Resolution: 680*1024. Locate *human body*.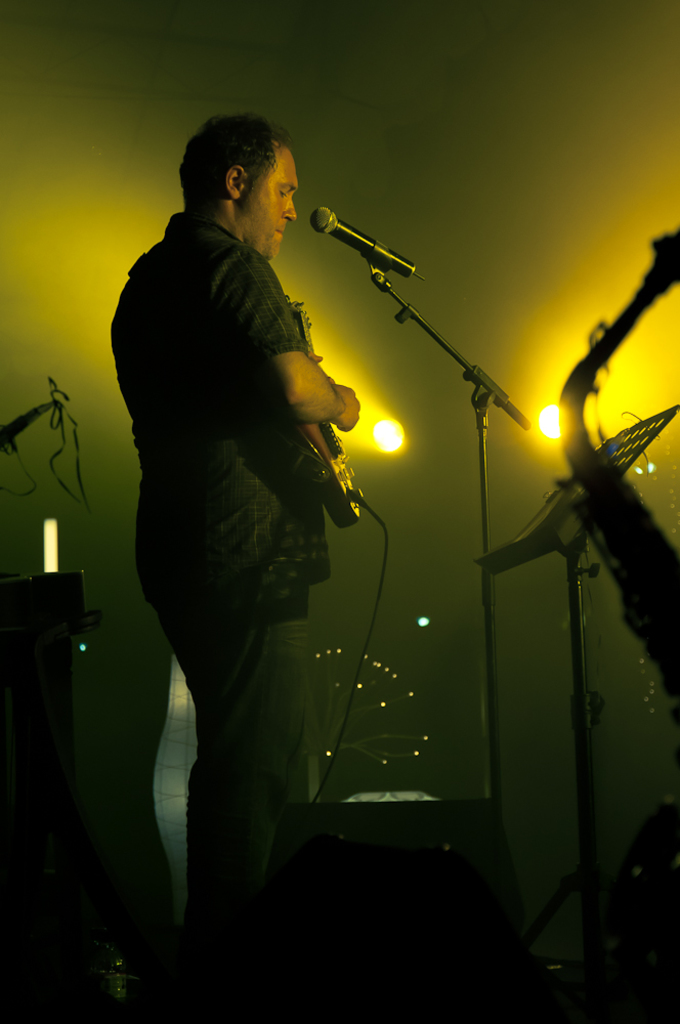
[105,213,358,987].
